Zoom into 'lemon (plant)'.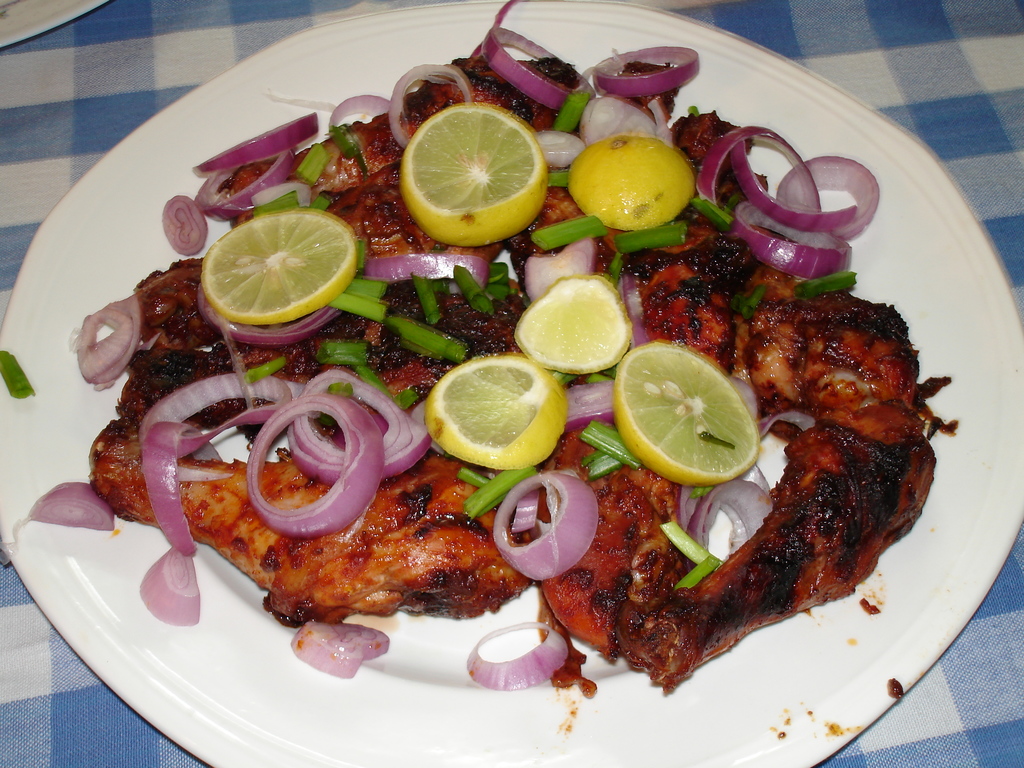
Zoom target: x1=570, y1=137, x2=698, y2=230.
